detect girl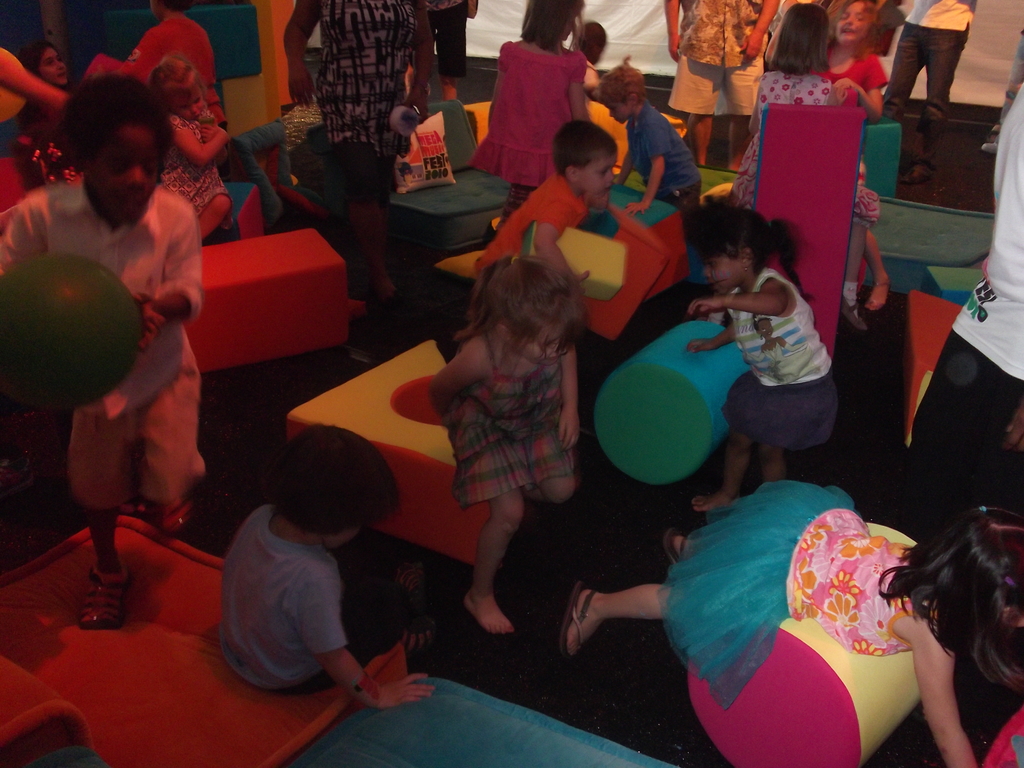
region(421, 256, 580, 636)
